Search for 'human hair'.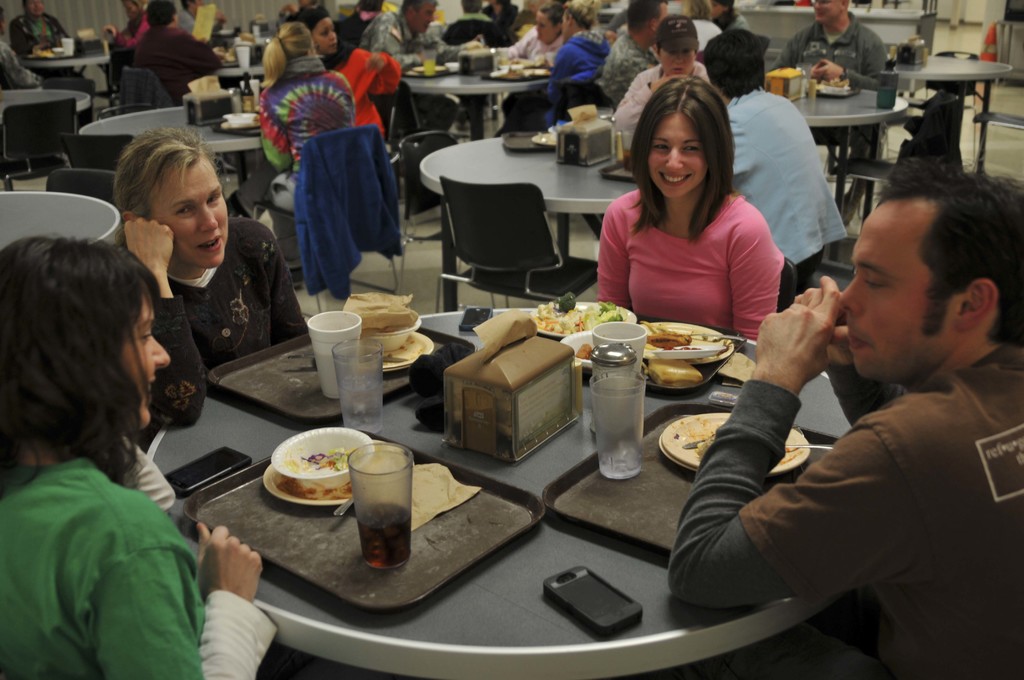
Found at 0, 231, 157, 485.
